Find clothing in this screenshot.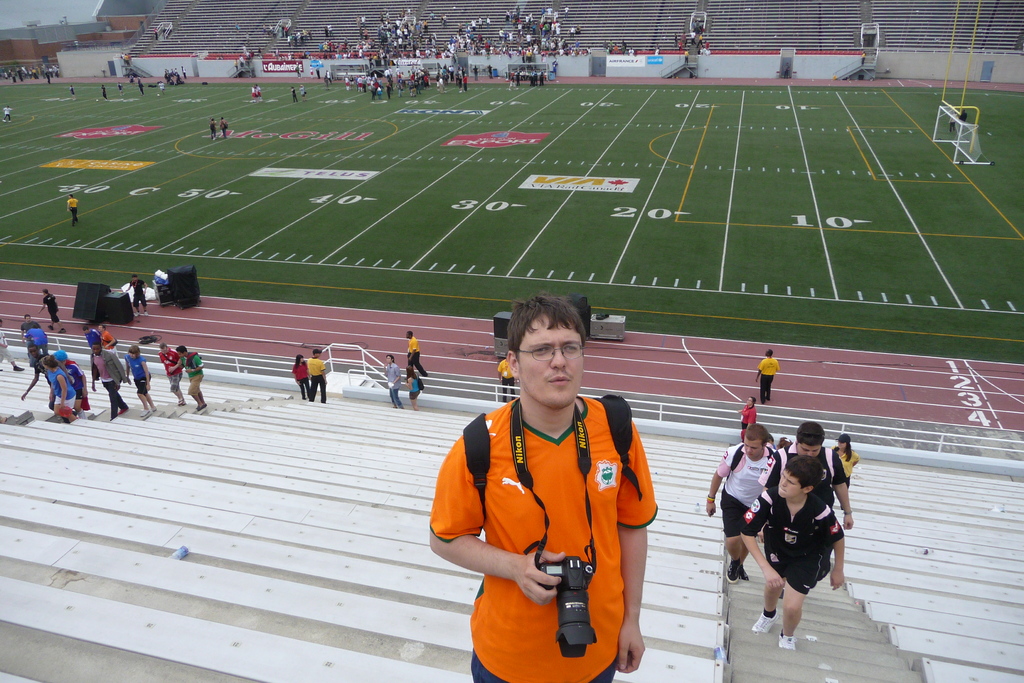
The bounding box for clothing is 772/449/828/494.
